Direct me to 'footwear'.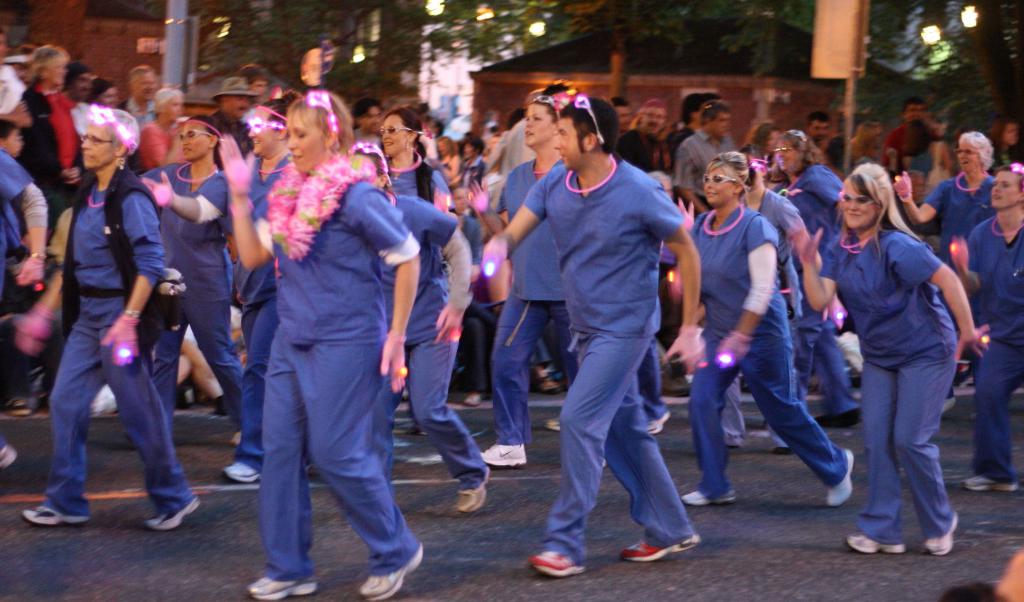
Direction: 763/435/799/455.
